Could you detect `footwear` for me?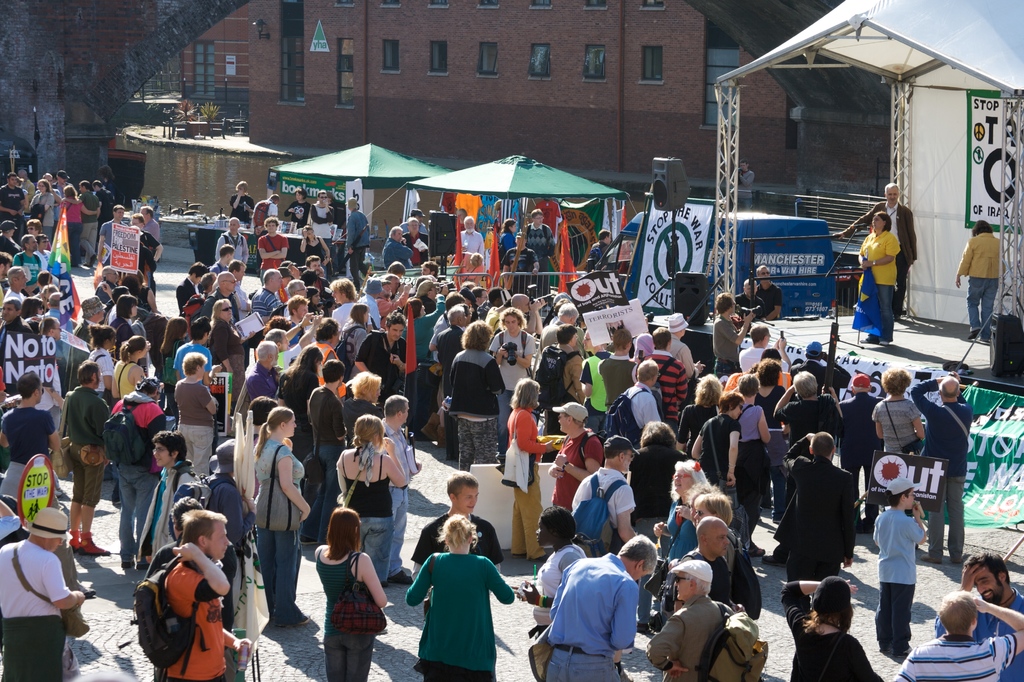
Detection result: 118:561:129:566.
